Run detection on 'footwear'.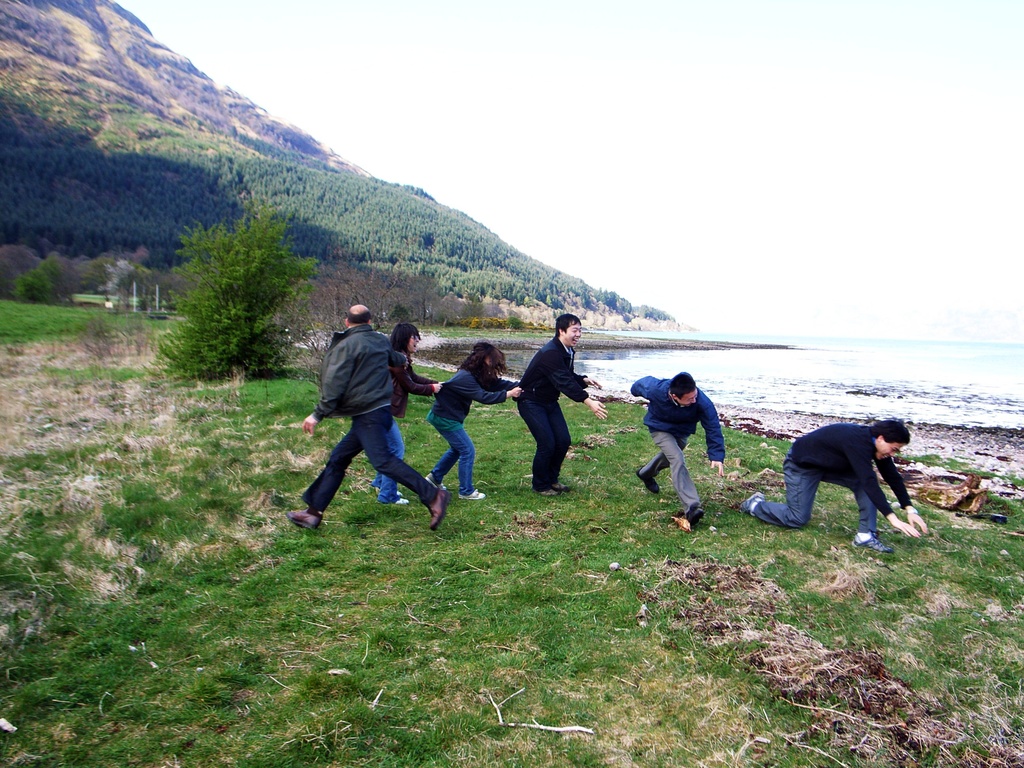
Result: x1=426, y1=486, x2=450, y2=531.
